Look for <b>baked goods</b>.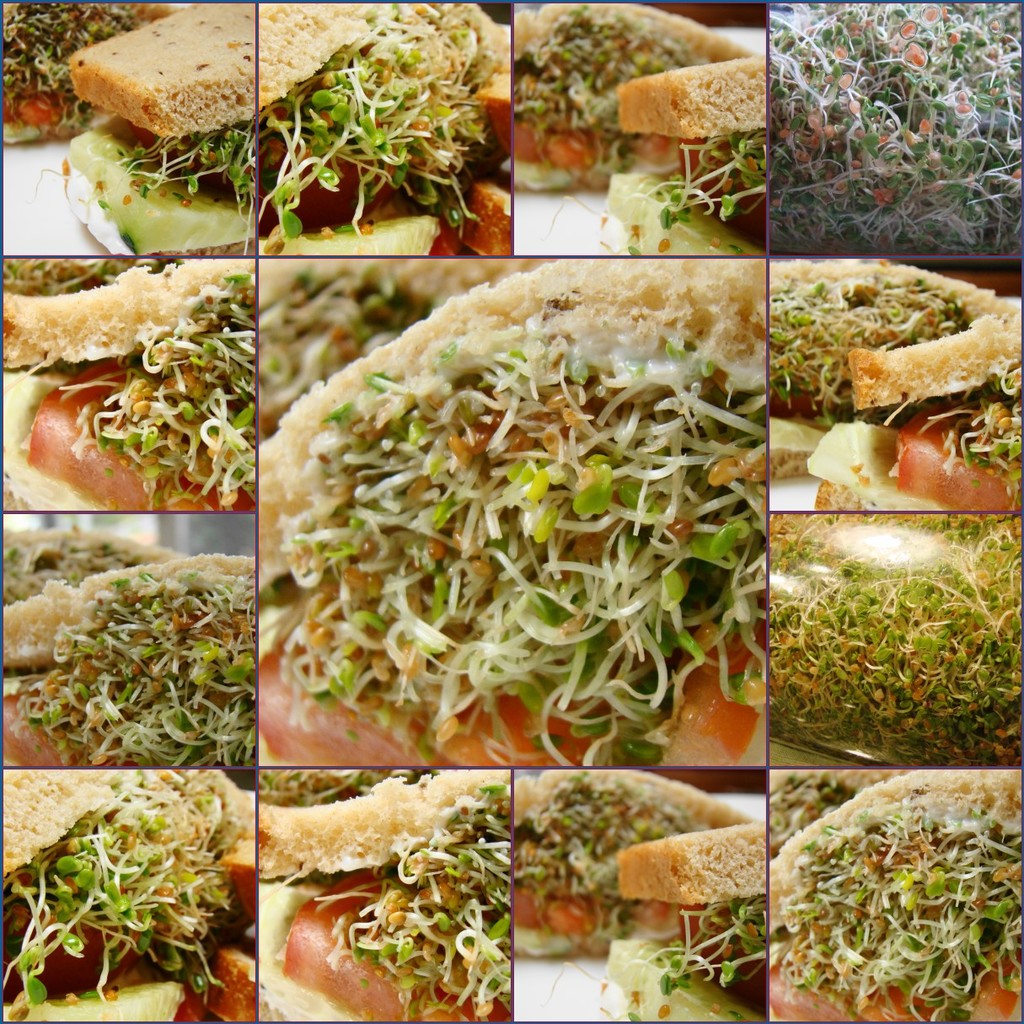
Found: 0:508:260:768.
